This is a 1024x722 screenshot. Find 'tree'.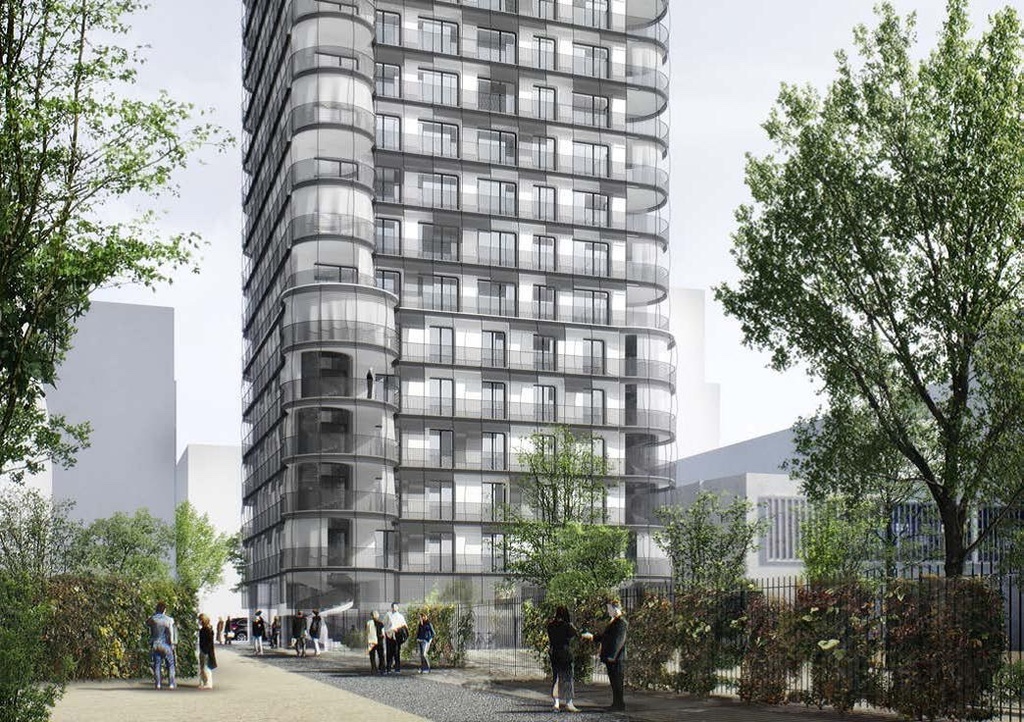
Bounding box: bbox=[0, 482, 78, 581].
